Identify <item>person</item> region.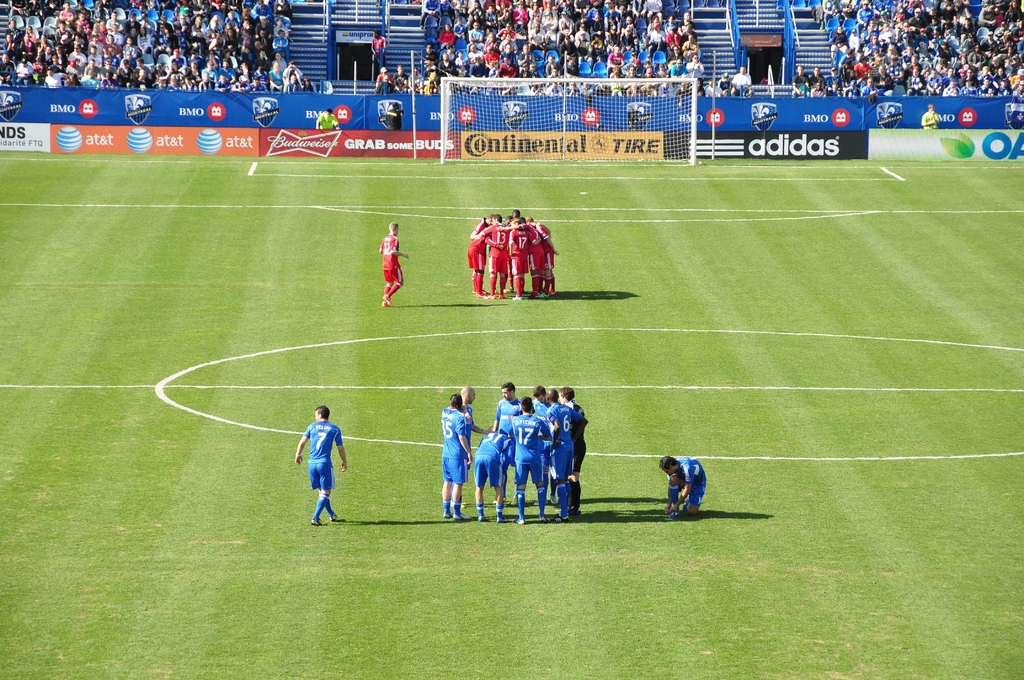
Region: (509,206,525,219).
